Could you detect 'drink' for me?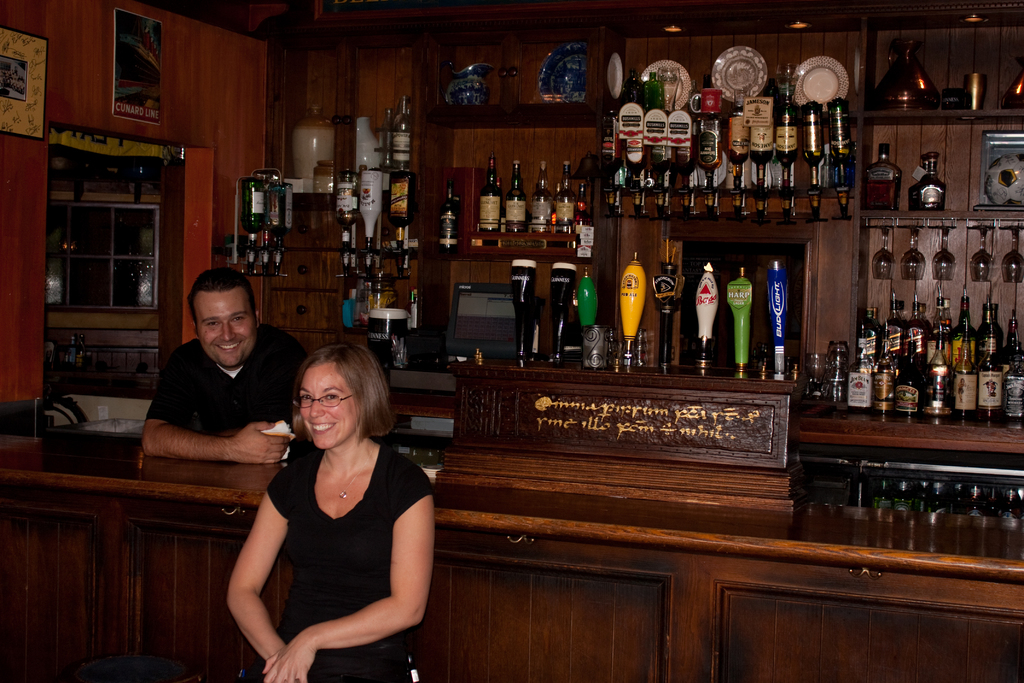
Detection result: x1=916 y1=154 x2=948 y2=213.
